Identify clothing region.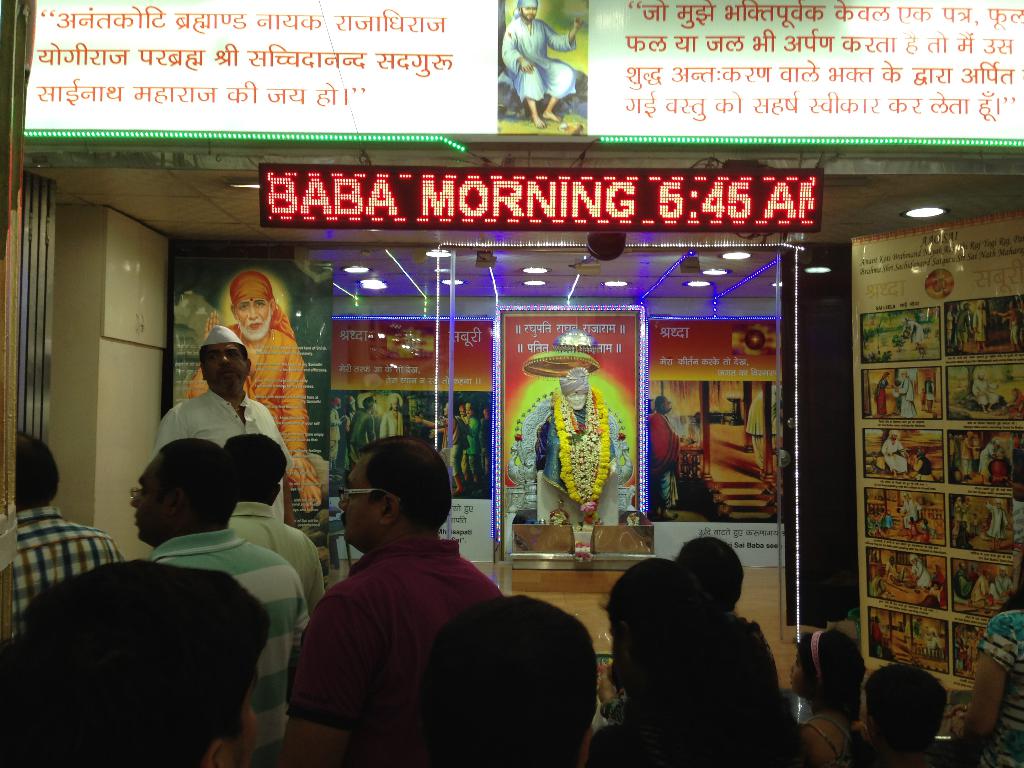
Region: 964:507:971:534.
